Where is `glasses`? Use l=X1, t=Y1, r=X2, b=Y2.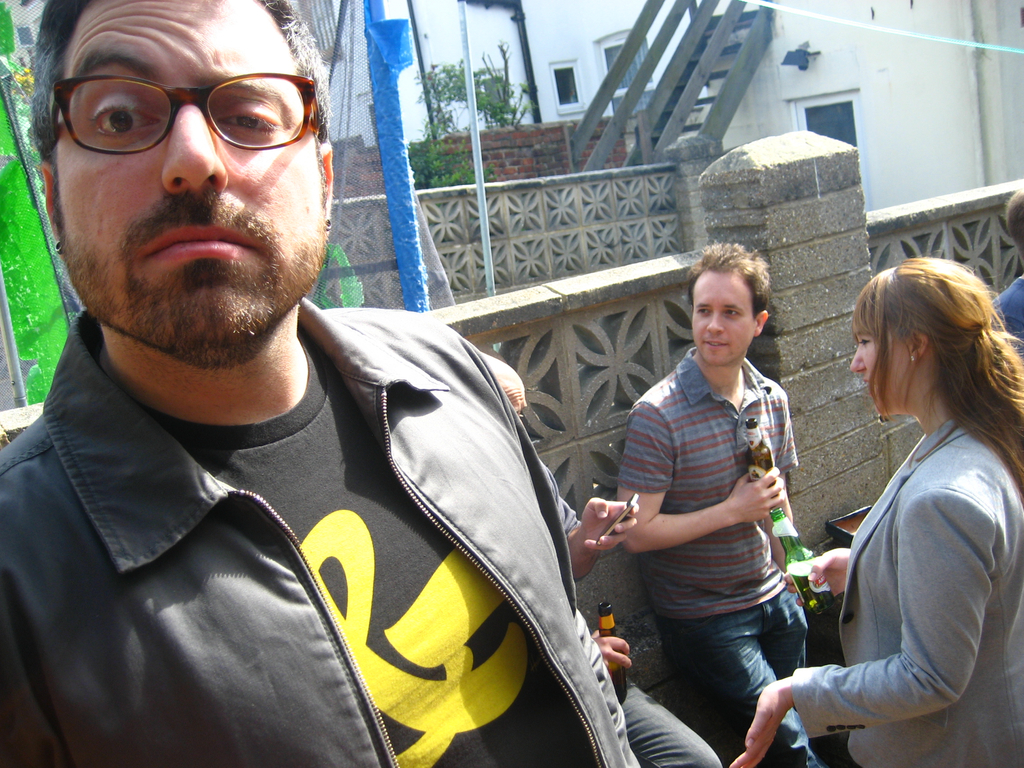
l=33, t=65, r=321, b=153.
